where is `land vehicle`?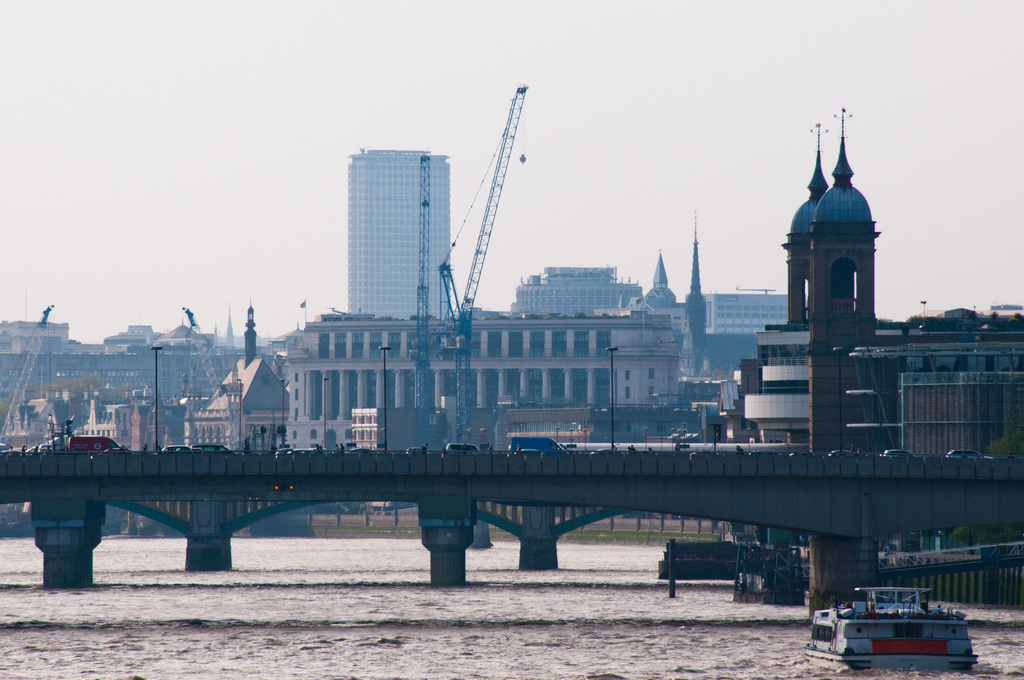
794,590,1023,677.
